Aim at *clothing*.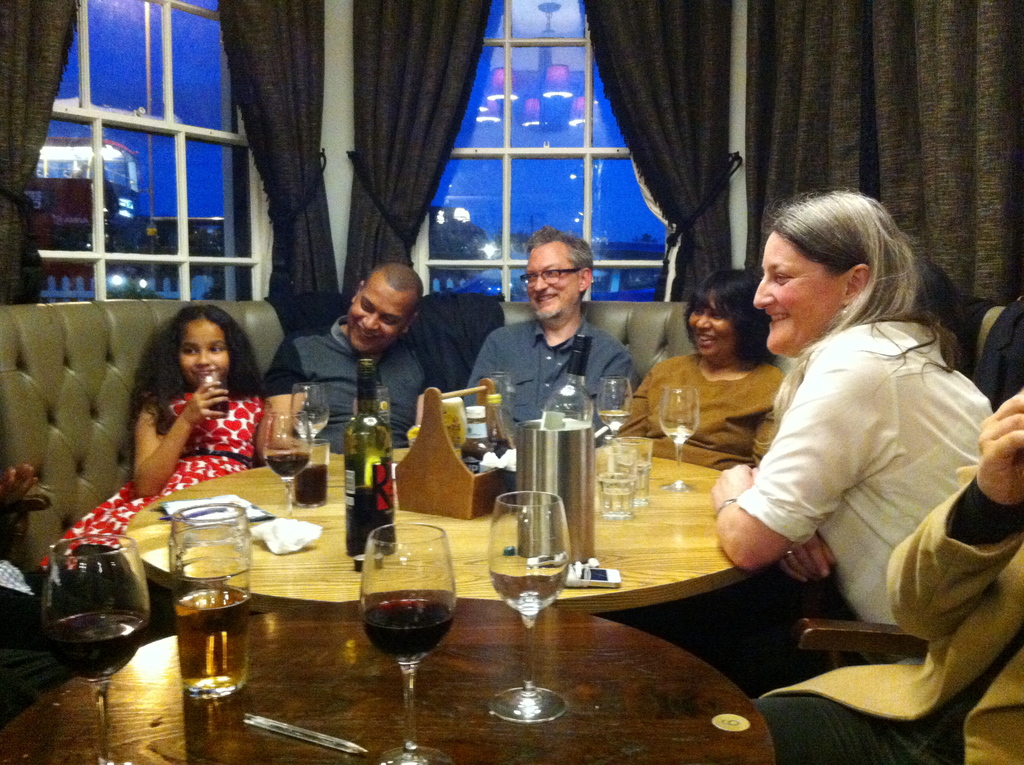
Aimed at bbox=[750, 462, 1023, 764].
